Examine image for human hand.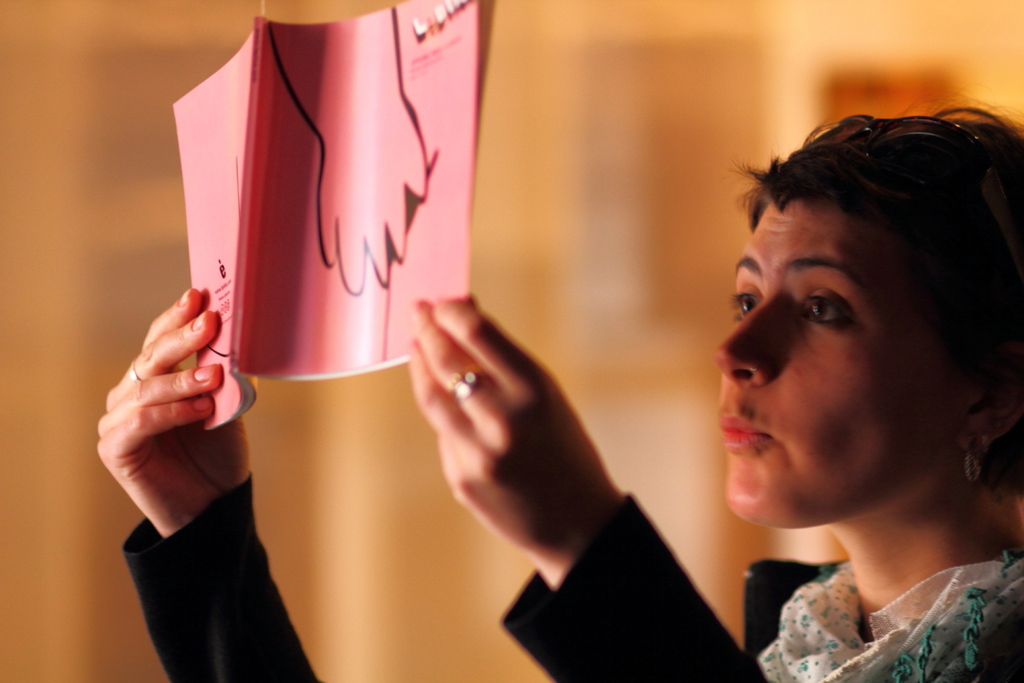
Examination result: {"x1": 406, "y1": 296, "x2": 625, "y2": 559}.
